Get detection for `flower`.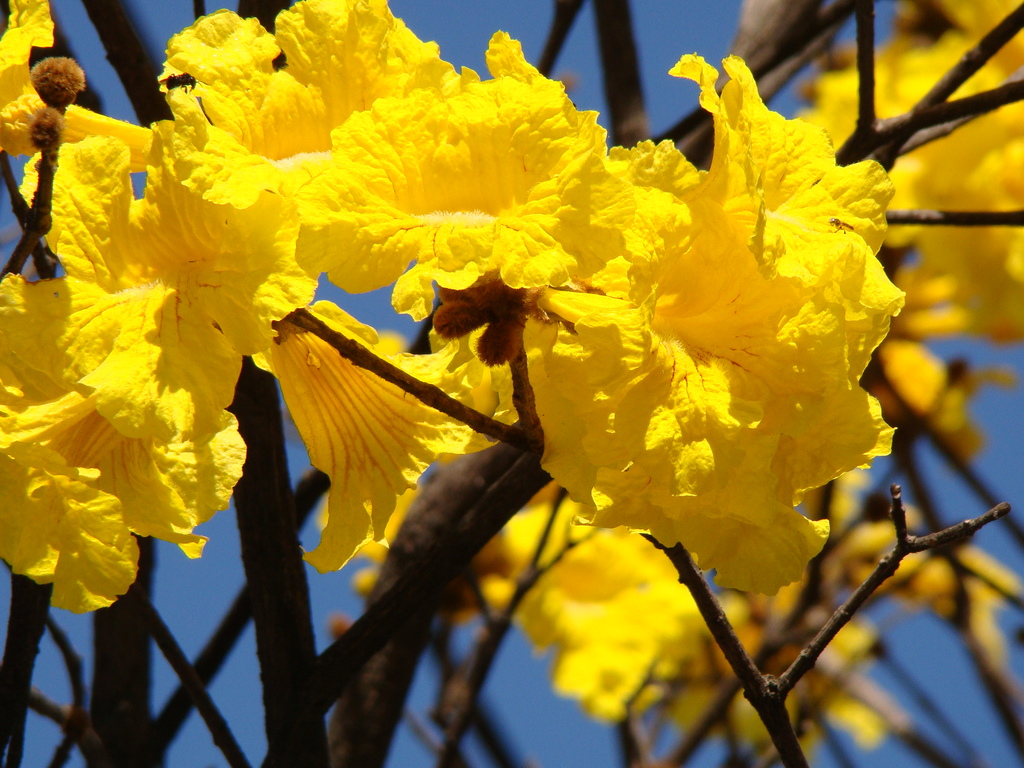
Detection: [x1=495, y1=97, x2=906, y2=579].
